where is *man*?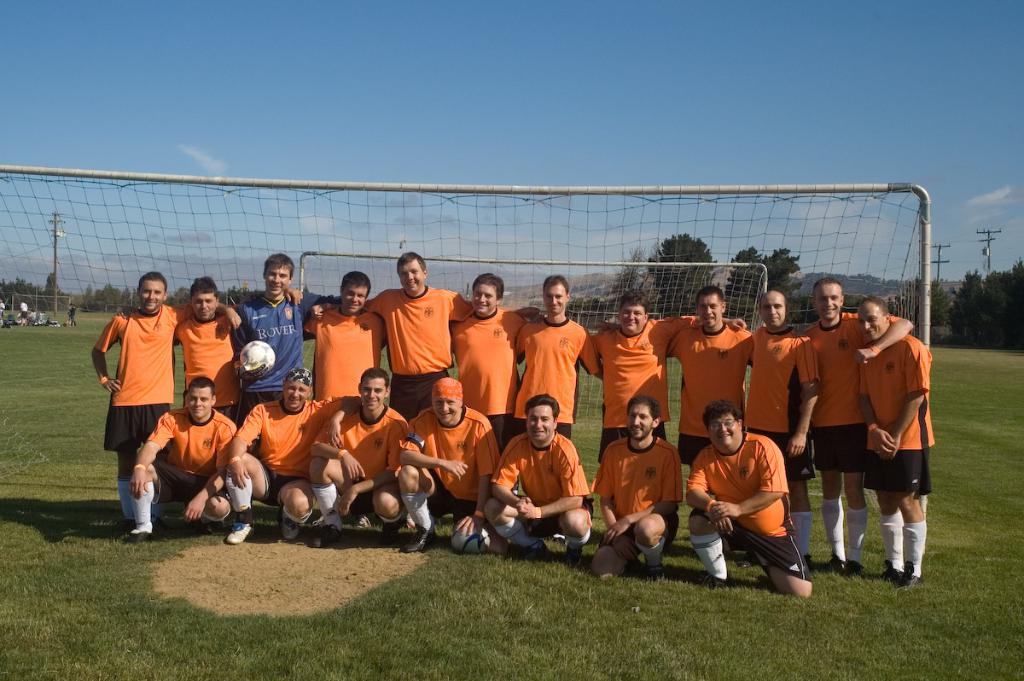
804:276:915:577.
